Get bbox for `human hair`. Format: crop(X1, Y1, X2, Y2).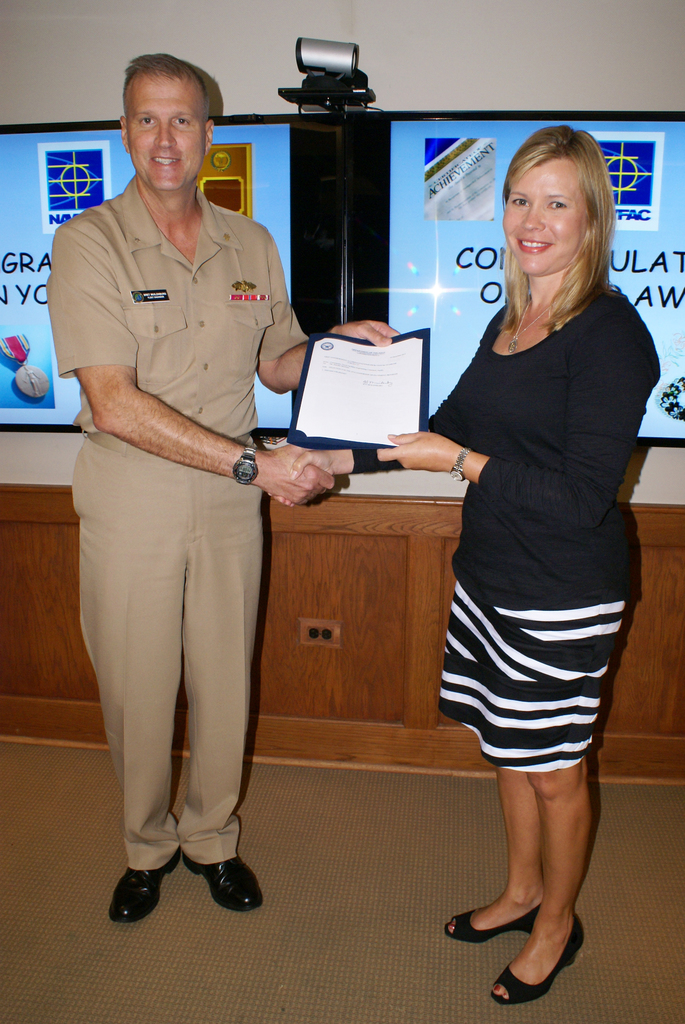
crop(116, 53, 217, 134).
